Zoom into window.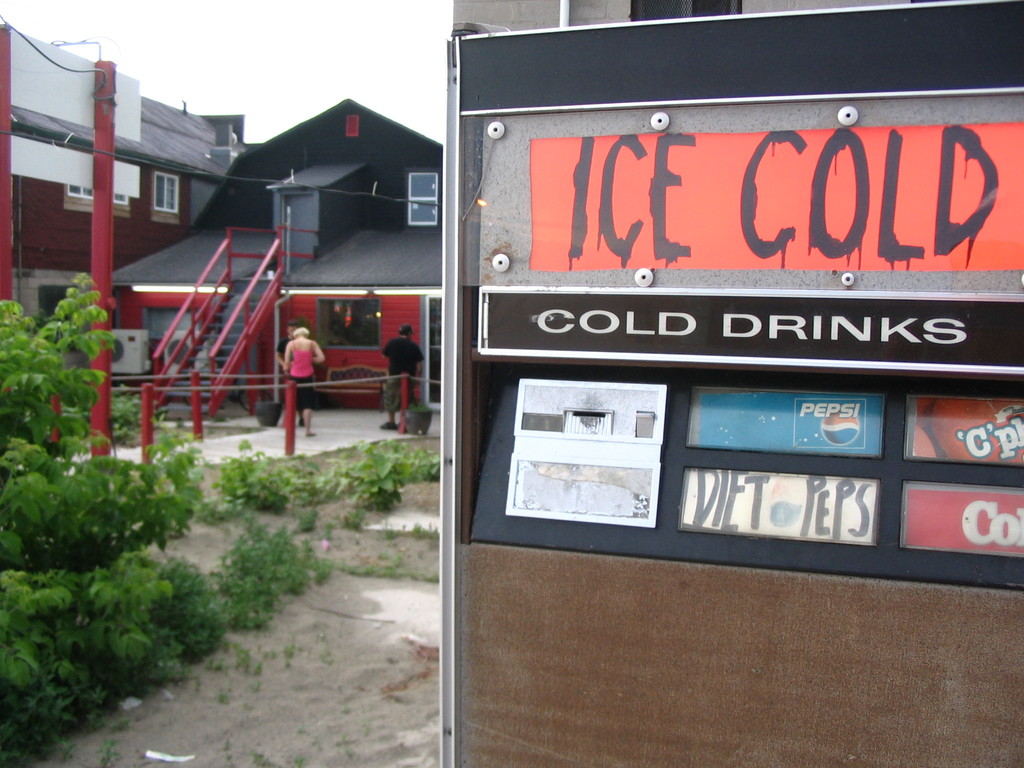
Zoom target: 154,163,181,216.
